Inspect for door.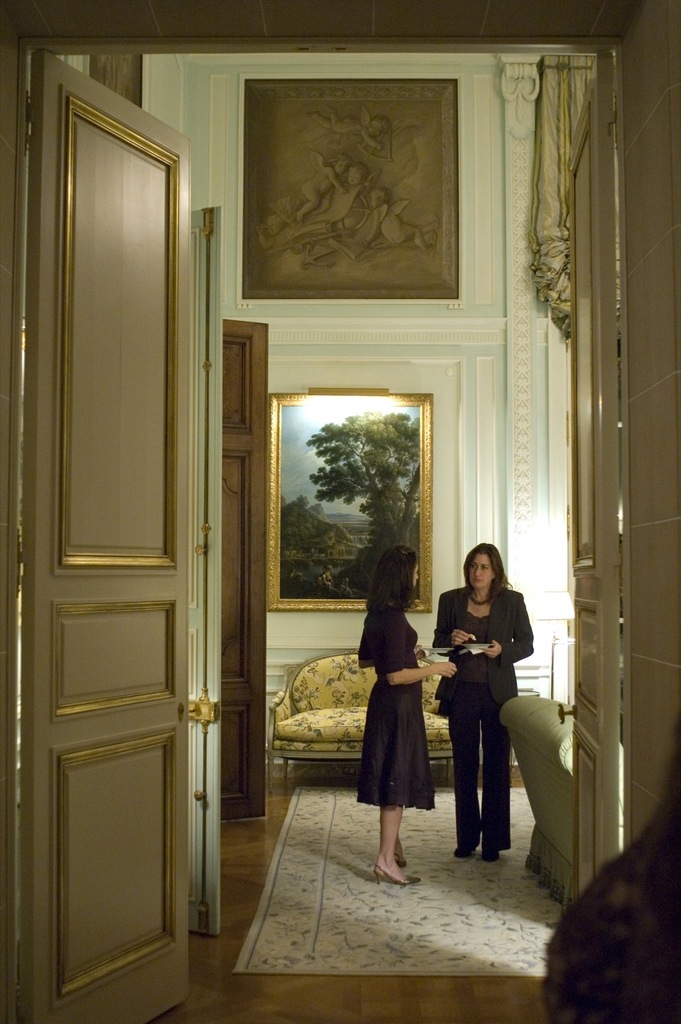
Inspection: rect(228, 318, 268, 822).
